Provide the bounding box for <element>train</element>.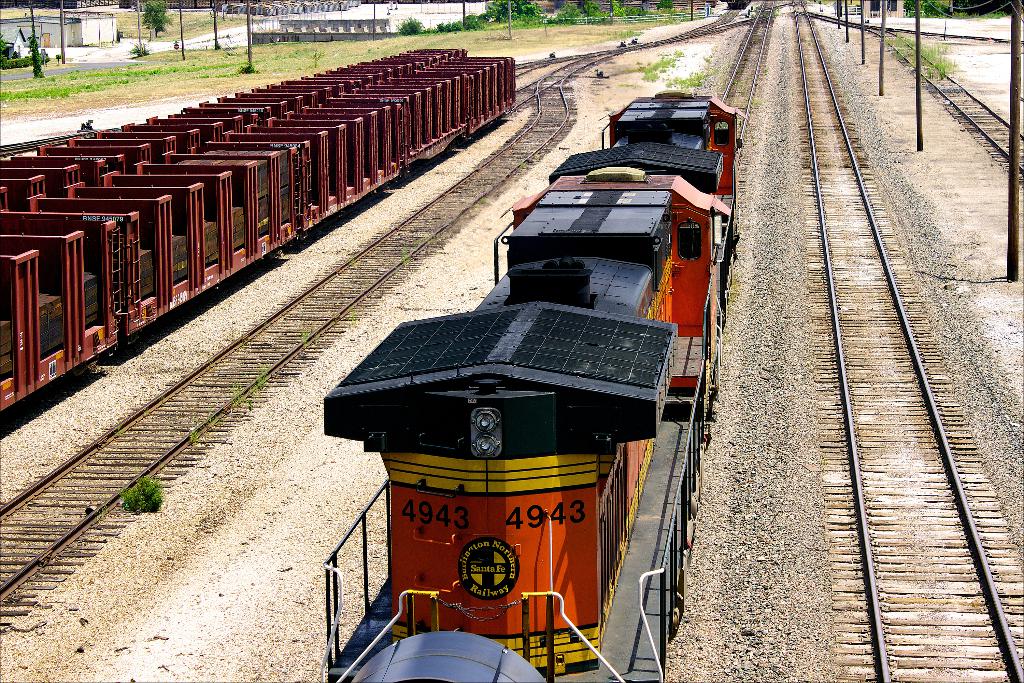
(324, 92, 741, 682).
